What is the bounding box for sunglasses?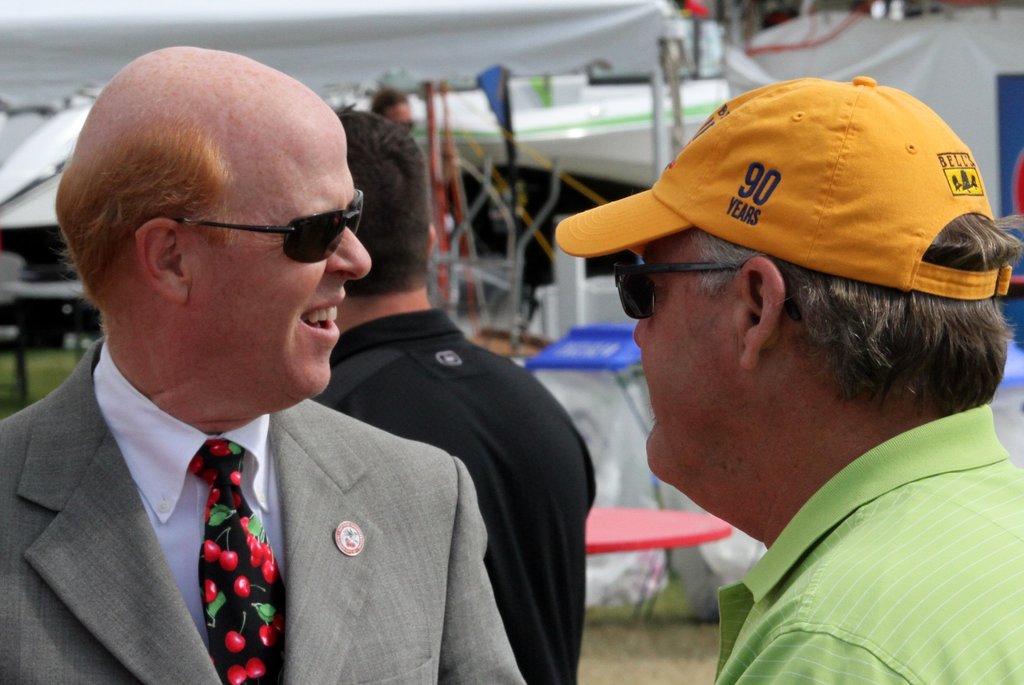
(left=141, top=191, right=372, bottom=271).
